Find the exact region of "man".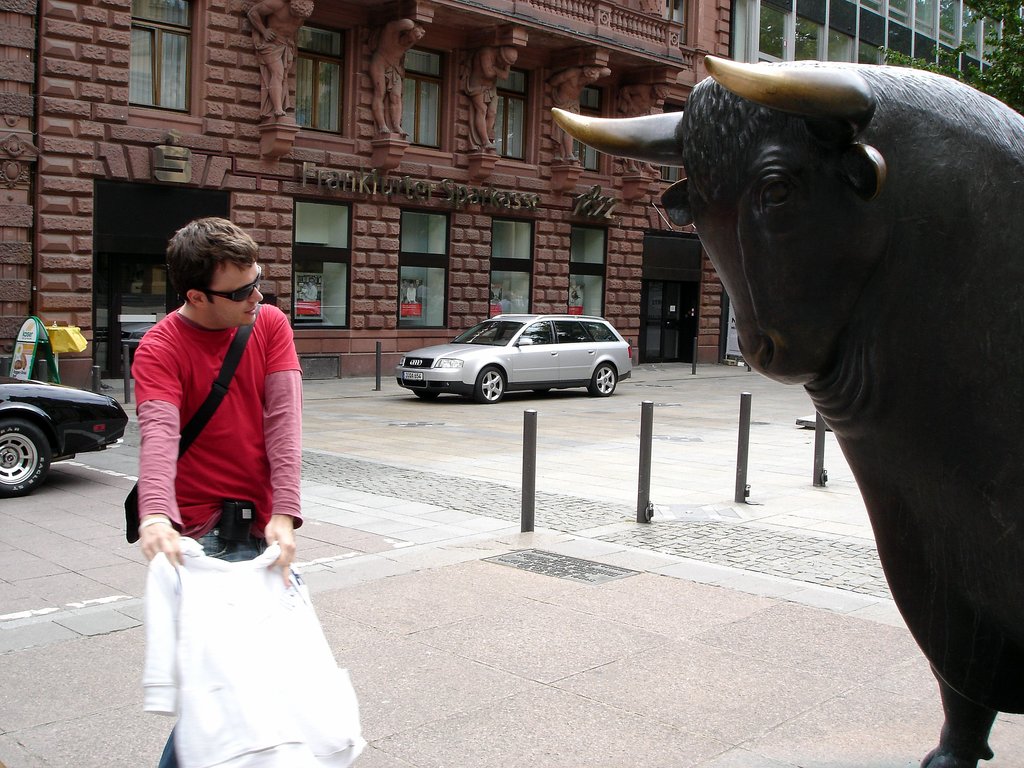
Exact region: {"left": 111, "top": 200, "right": 323, "bottom": 677}.
